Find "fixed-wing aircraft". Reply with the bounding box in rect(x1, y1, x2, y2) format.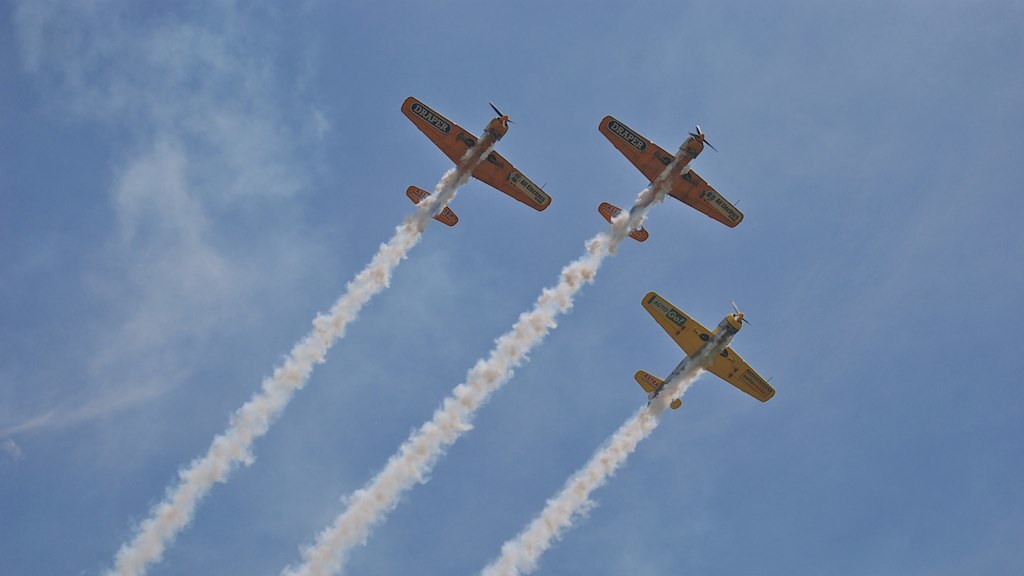
rect(601, 117, 748, 245).
